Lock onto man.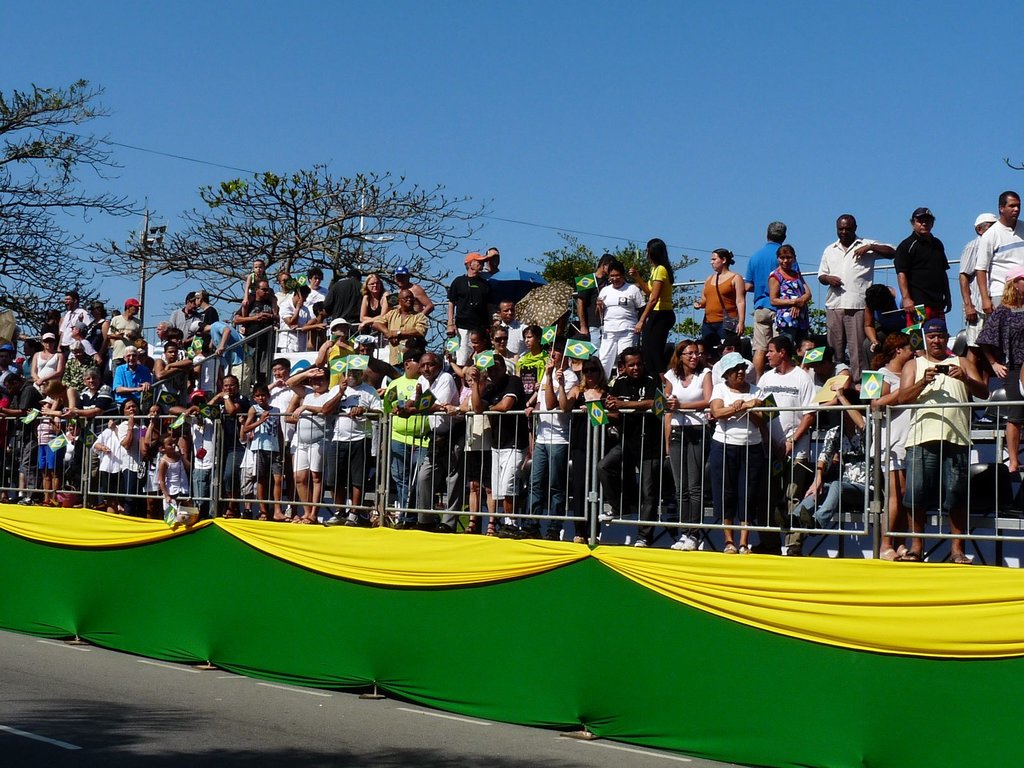
Locked: Rect(895, 205, 952, 331).
